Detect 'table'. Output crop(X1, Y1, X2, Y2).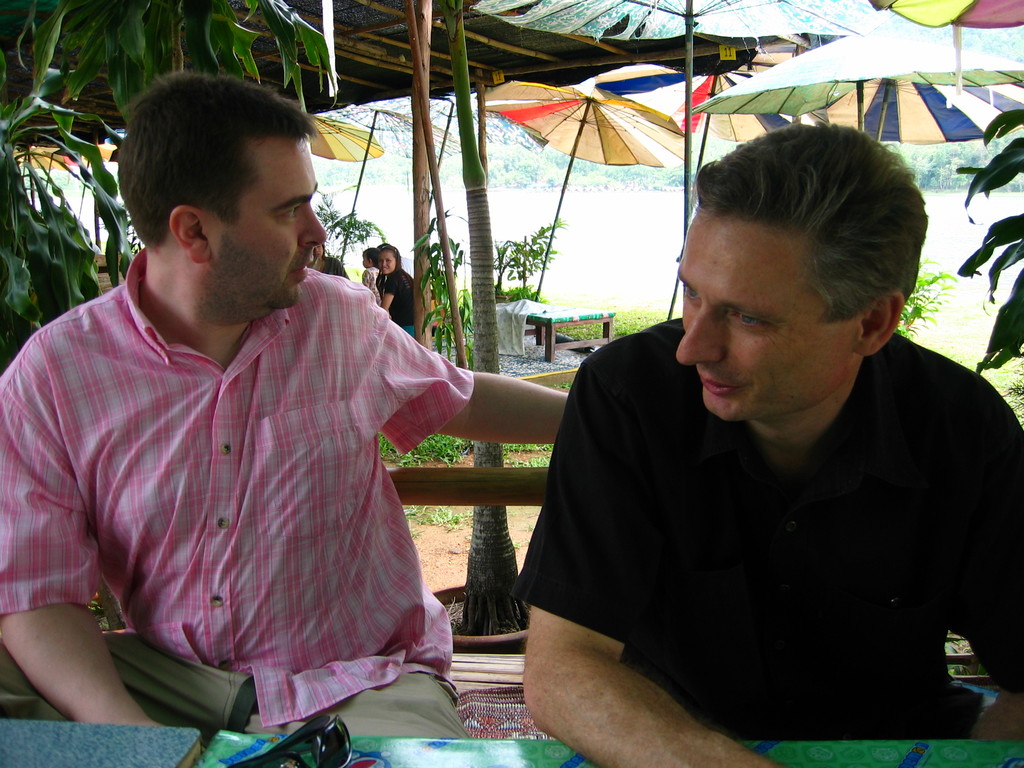
crop(532, 306, 618, 363).
